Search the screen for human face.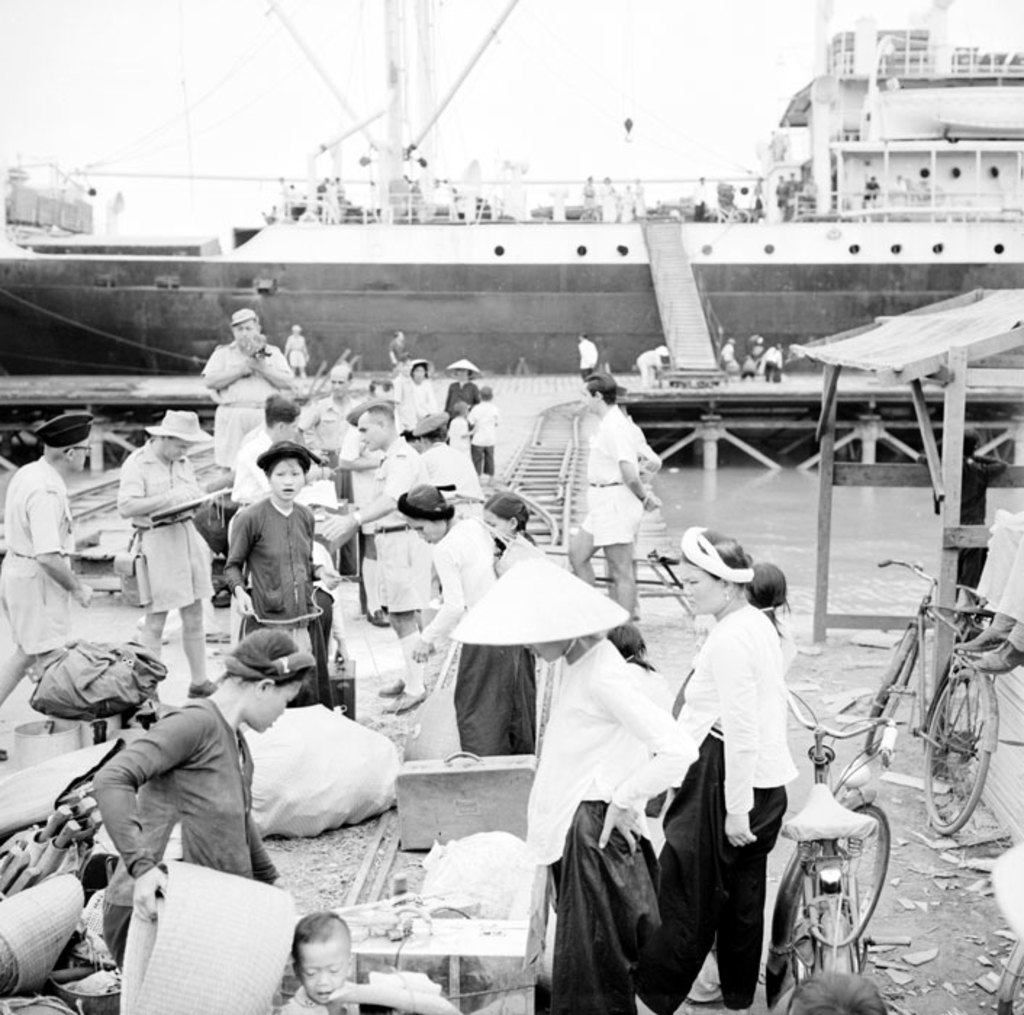
Found at (left=357, top=413, right=386, bottom=449).
